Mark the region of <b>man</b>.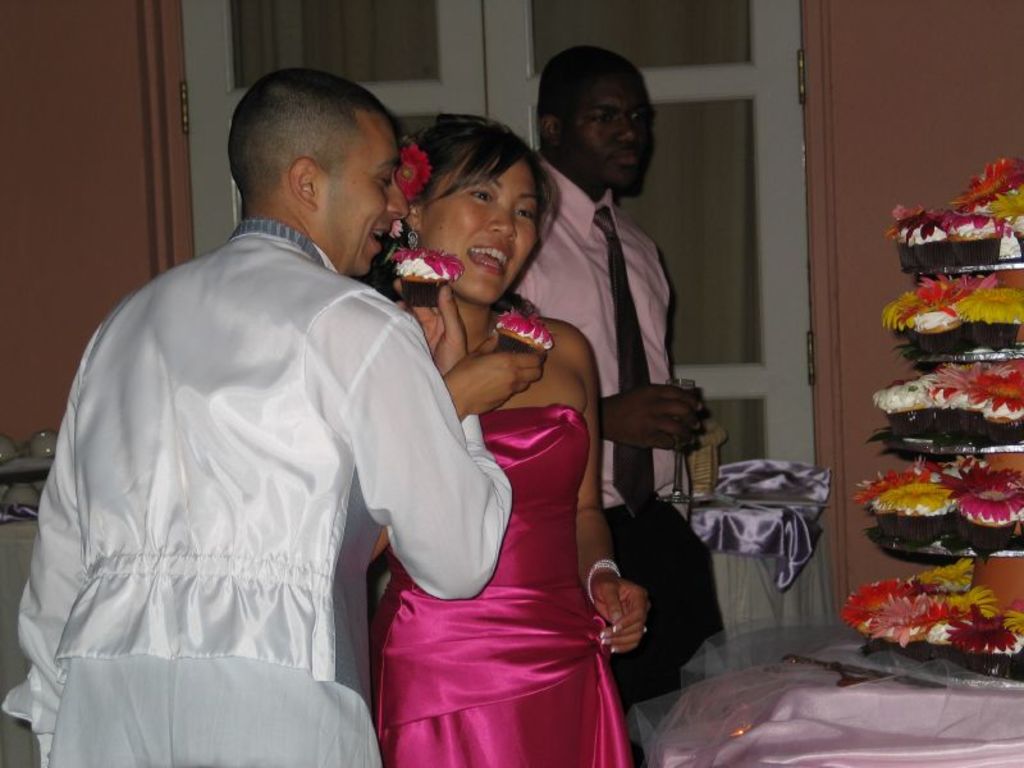
Region: box=[37, 61, 557, 754].
